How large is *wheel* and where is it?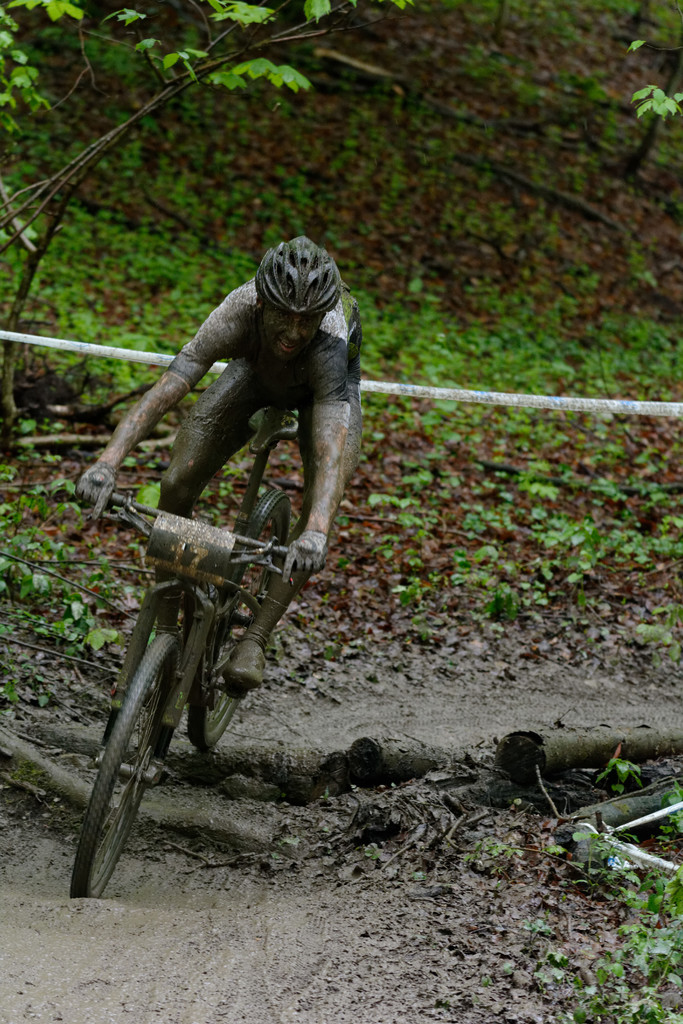
Bounding box: <box>77,668,172,896</box>.
